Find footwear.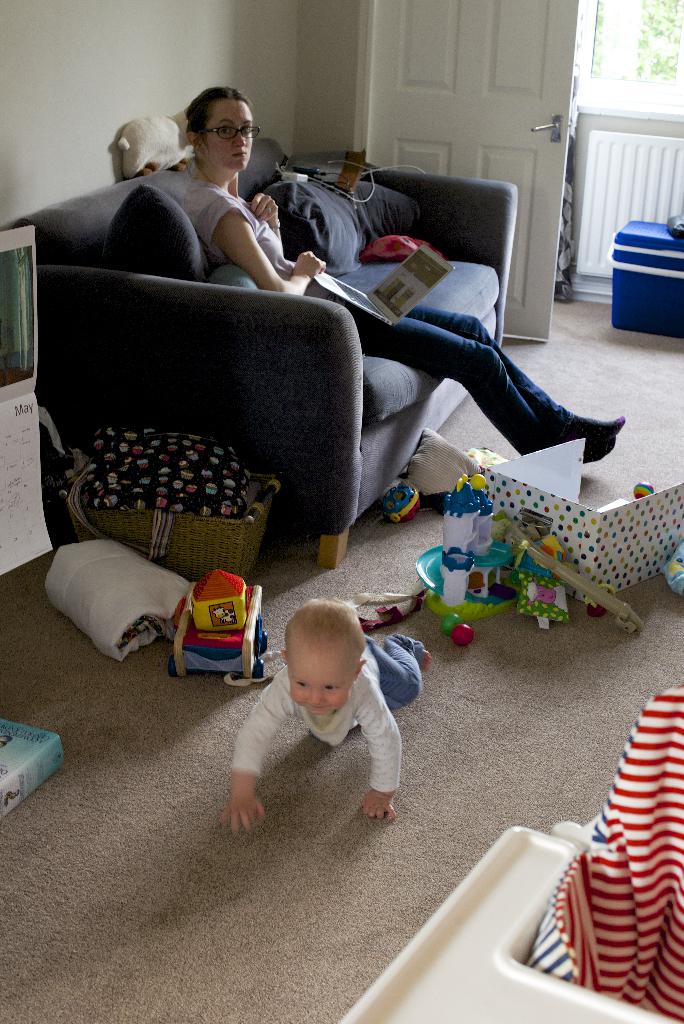
578 414 619 461.
